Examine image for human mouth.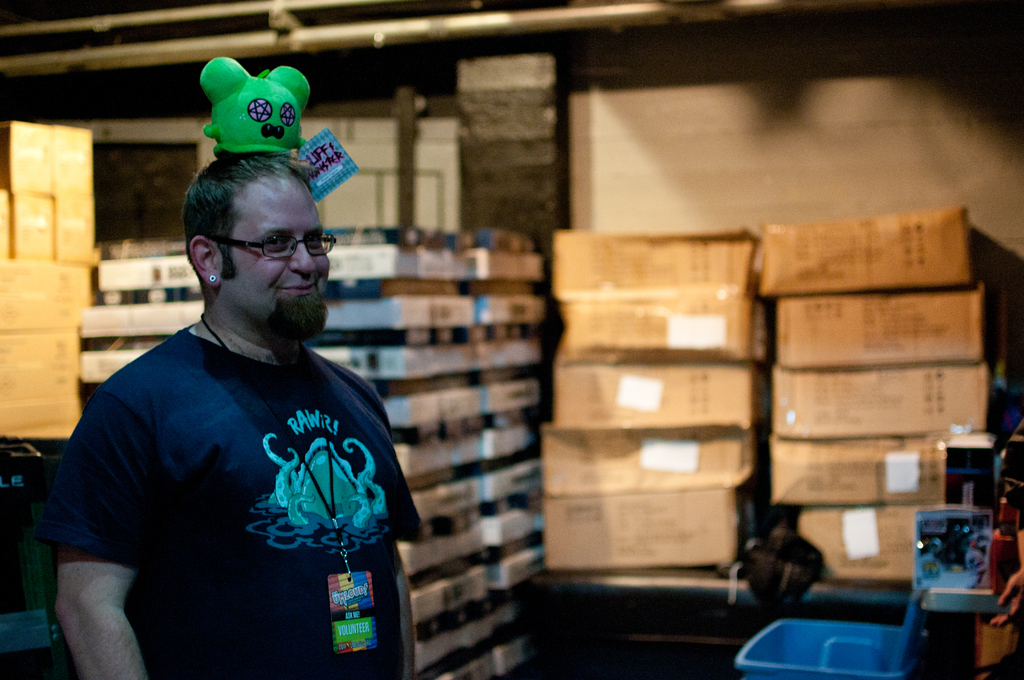
Examination result: [279, 280, 315, 291].
